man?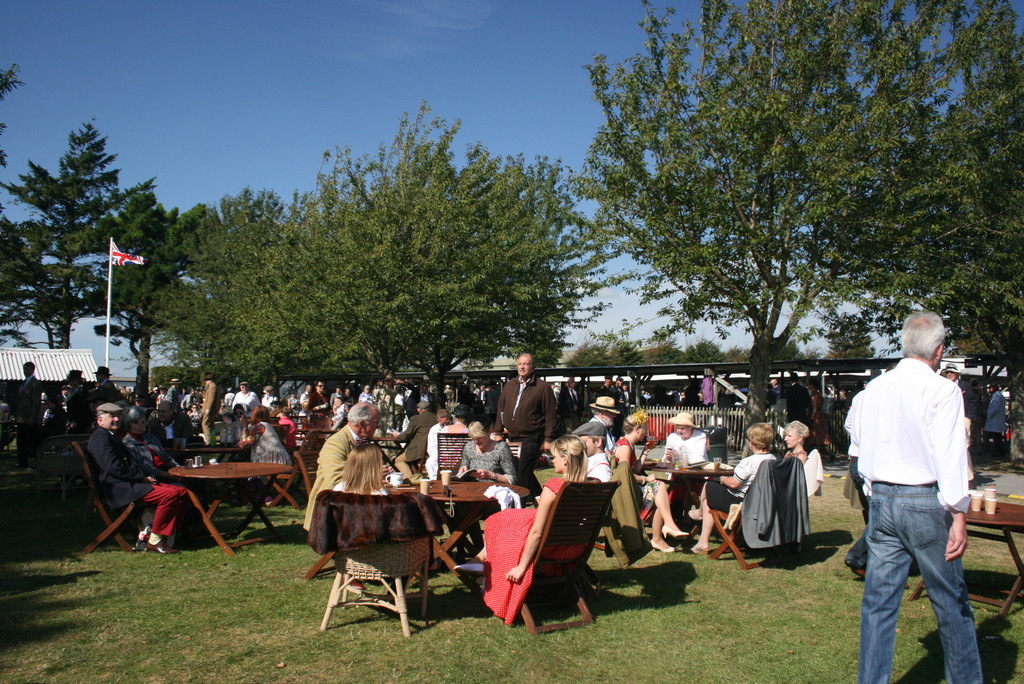
<box>299,395,388,537</box>
